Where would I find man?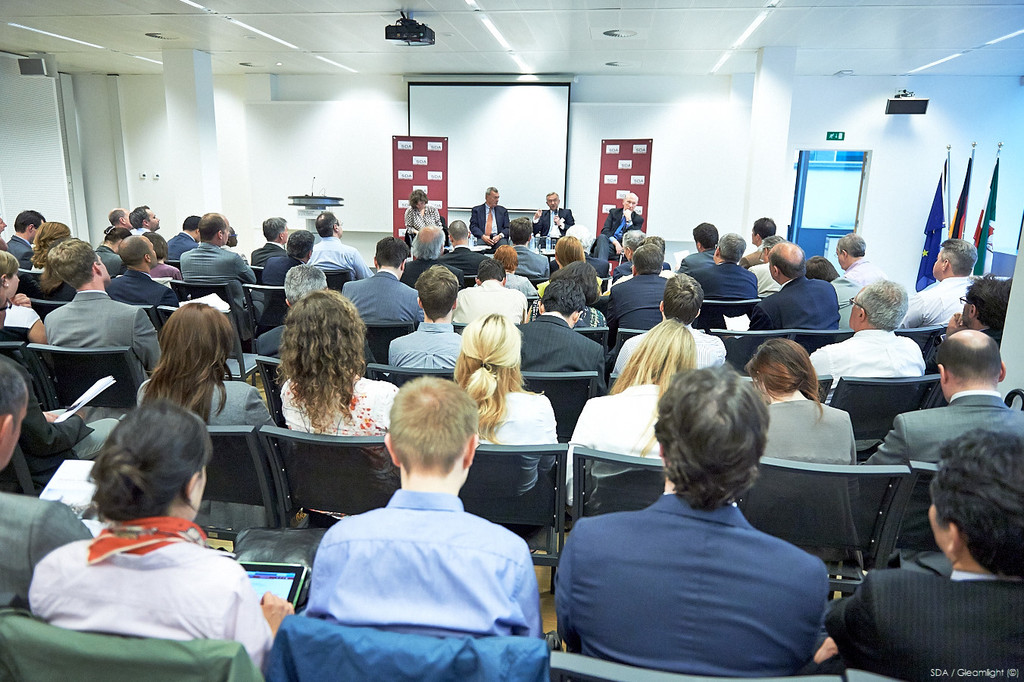
At x1=130 y1=206 x2=162 y2=241.
